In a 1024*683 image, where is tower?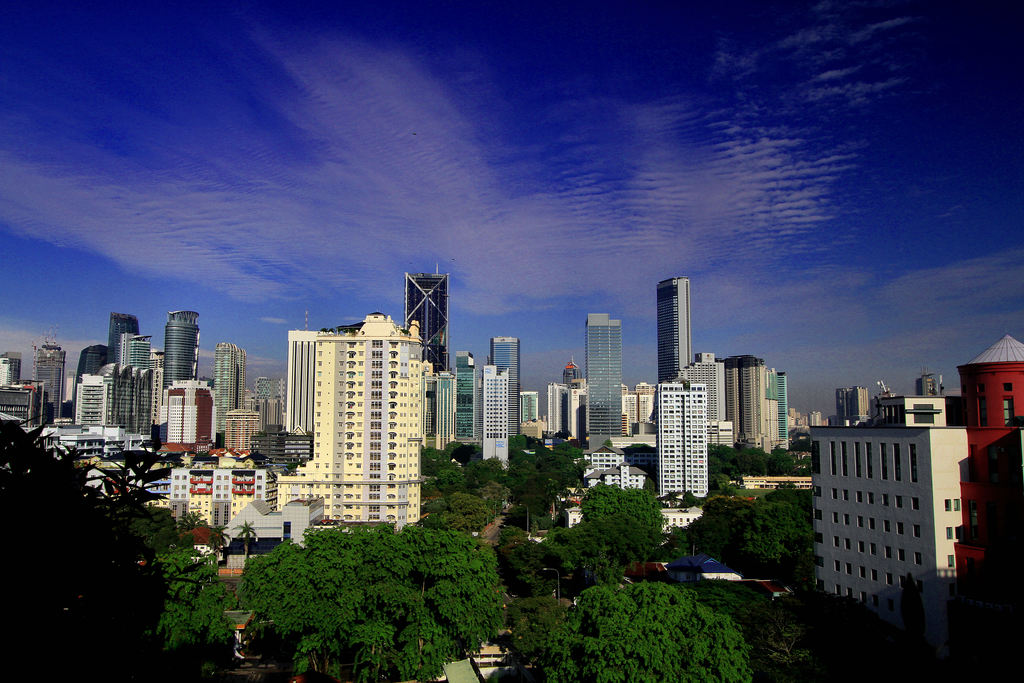
bbox(108, 305, 140, 368).
